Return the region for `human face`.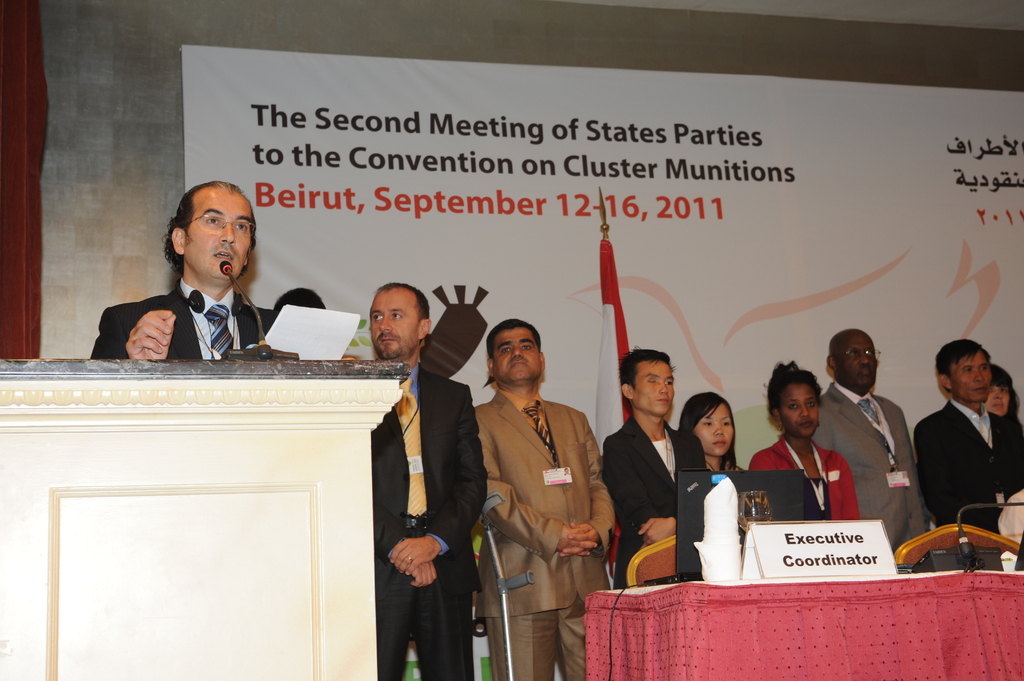
(184, 186, 250, 280).
